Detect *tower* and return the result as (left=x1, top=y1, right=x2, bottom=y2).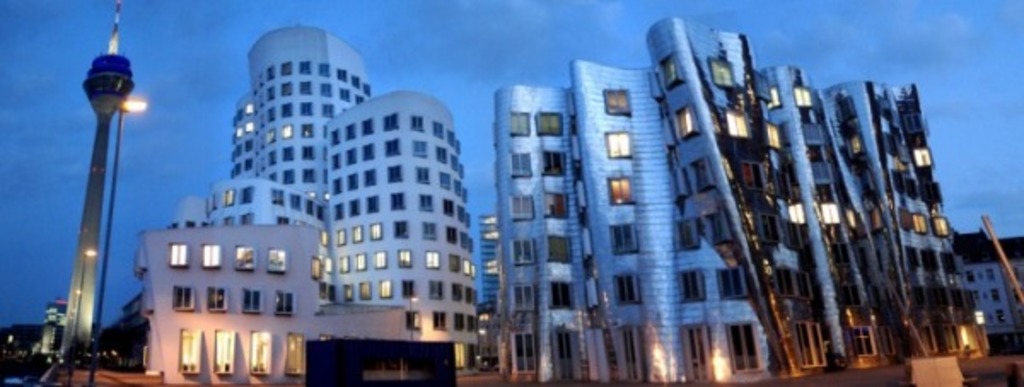
(left=497, top=17, right=988, bottom=385).
